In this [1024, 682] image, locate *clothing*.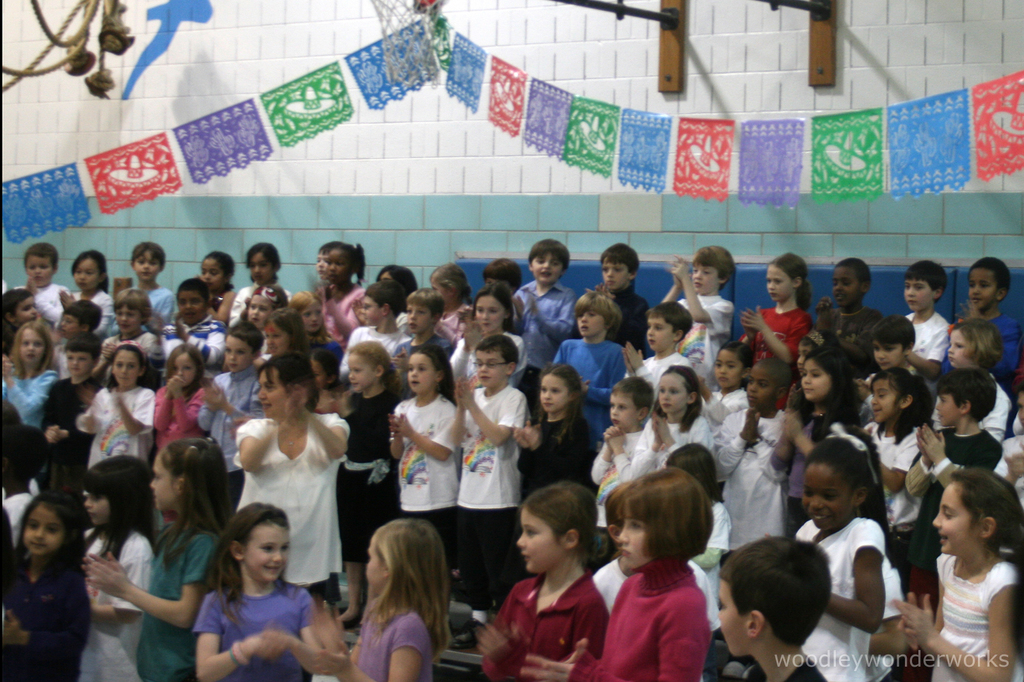
Bounding box: {"left": 0, "top": 285, "right": 70, "bottom": 328}.
